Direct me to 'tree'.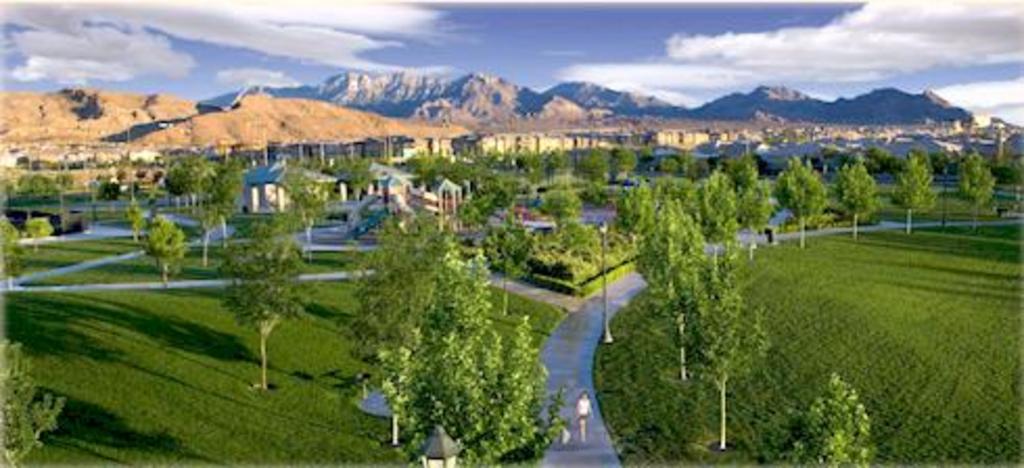
Direction: select_region(571, 150, 604, 201).
